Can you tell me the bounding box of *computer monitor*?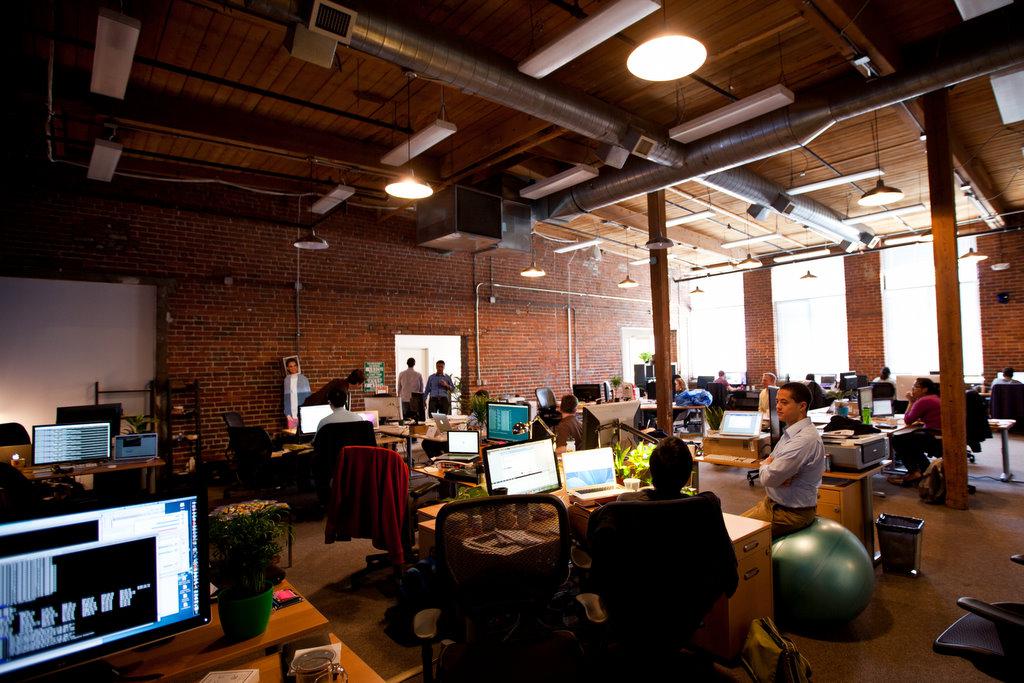
bbox=[856, 384, 876, 414].
